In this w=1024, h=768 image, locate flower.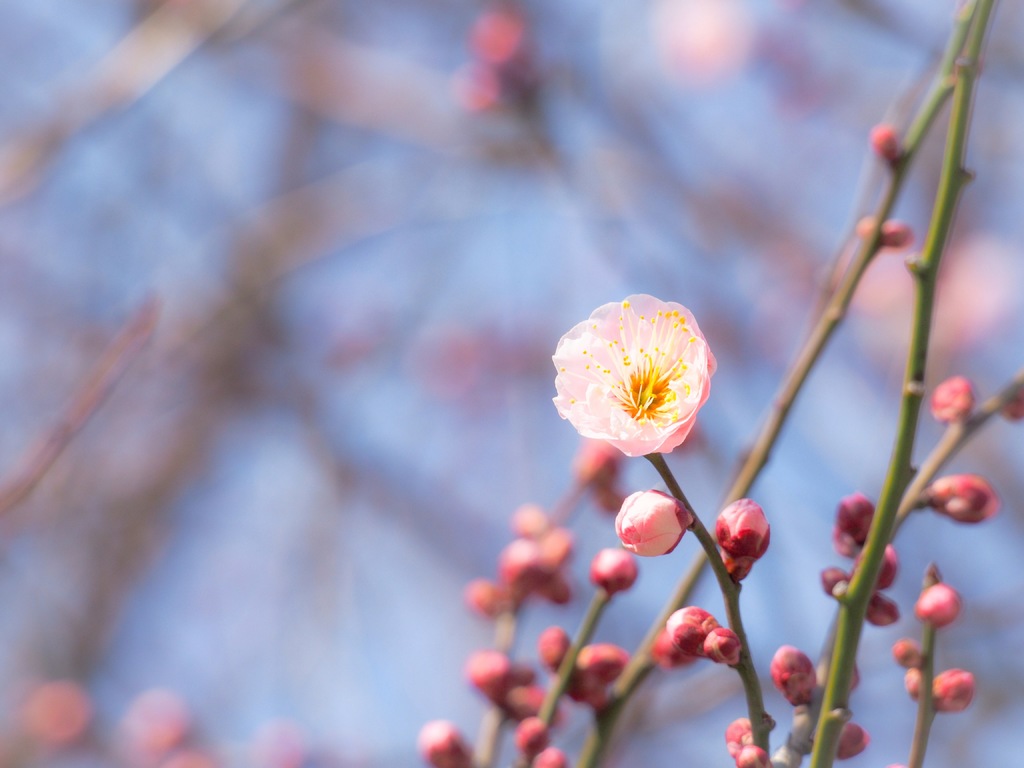
Bounding box: (738,749,767,767).
